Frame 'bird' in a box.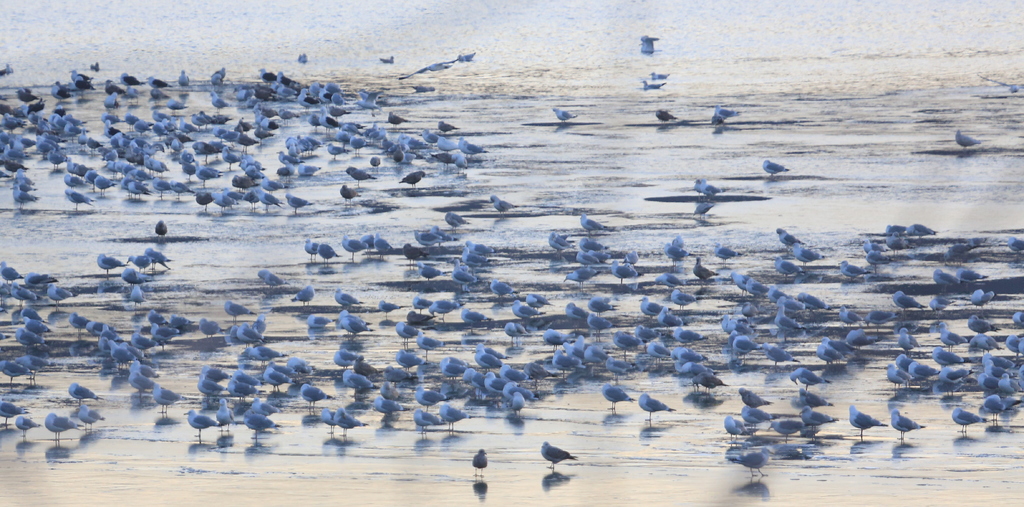
left=302, top=309, right=332, bottom=328.
